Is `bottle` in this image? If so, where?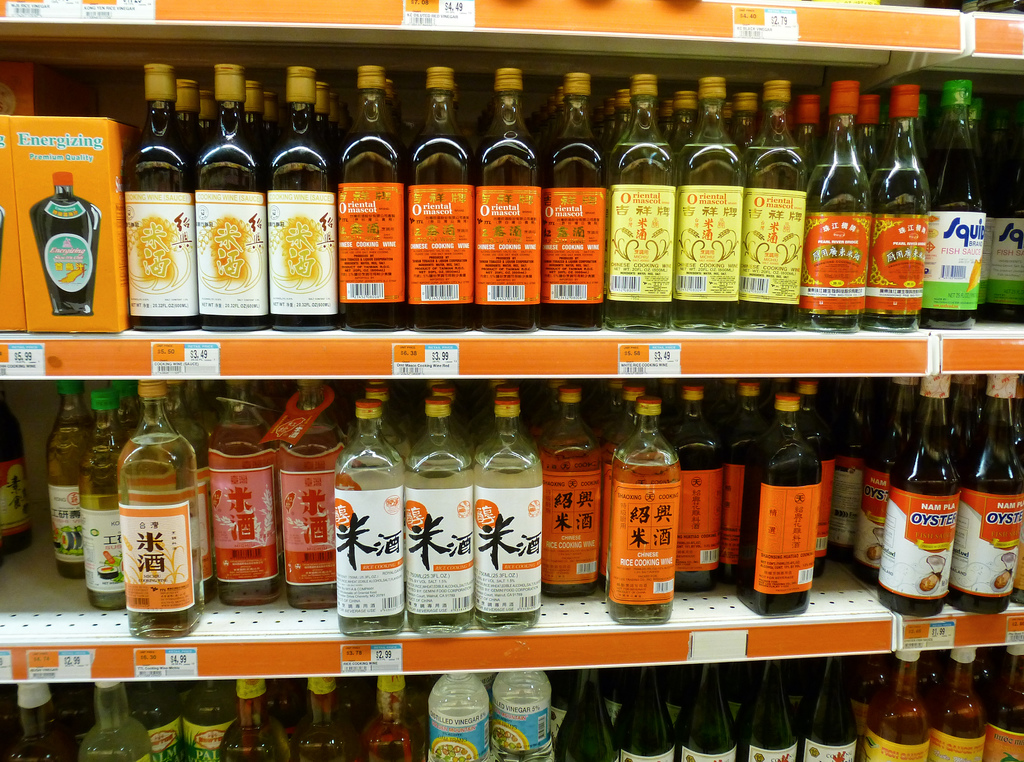
Yes, at bbox(473, 67, 535, 332).
